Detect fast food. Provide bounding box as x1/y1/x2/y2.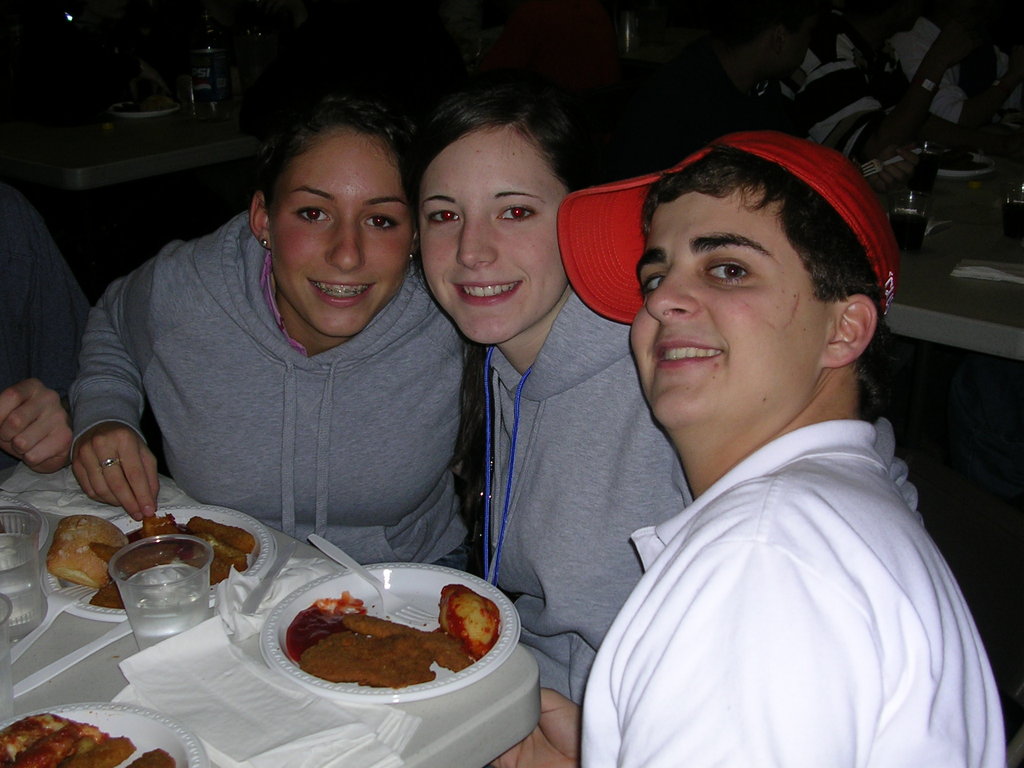
44/511/128/593.
